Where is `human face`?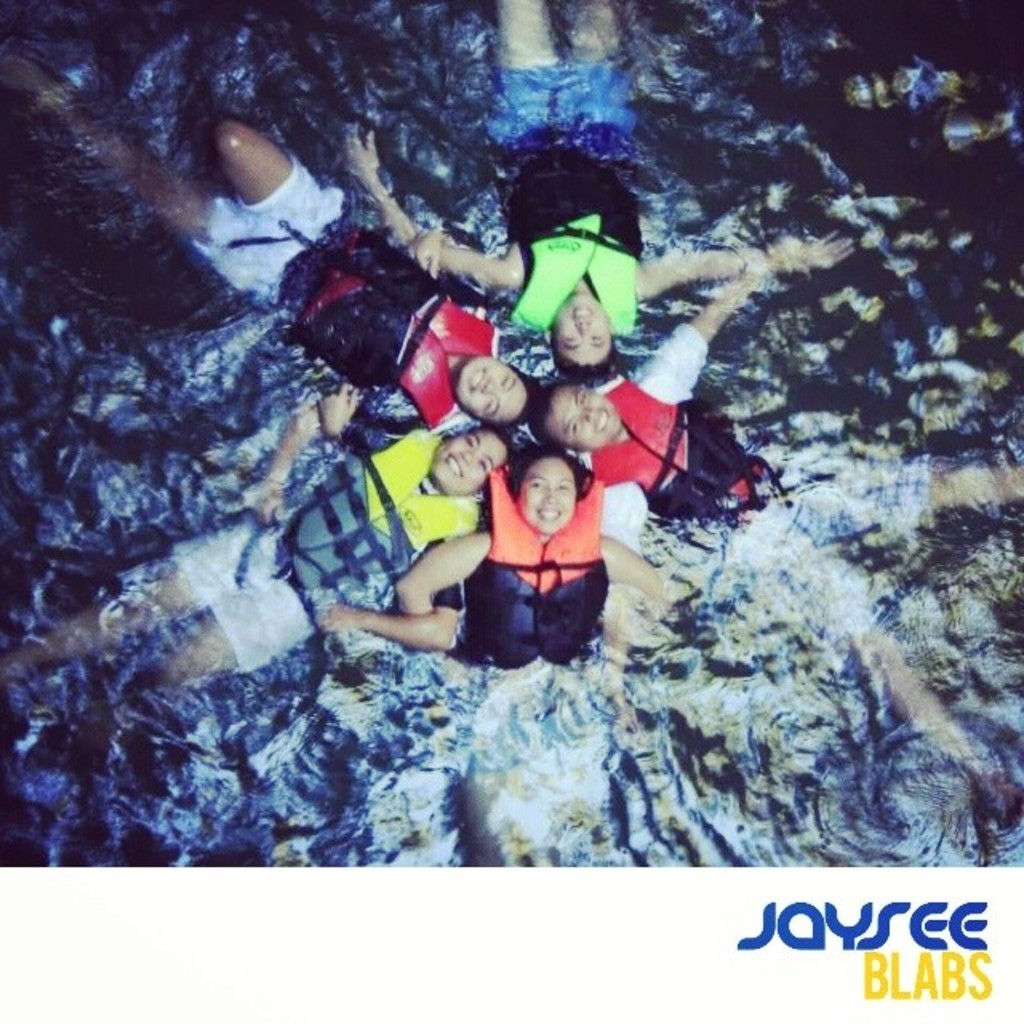
Rect(550, 286, 610, 368).
